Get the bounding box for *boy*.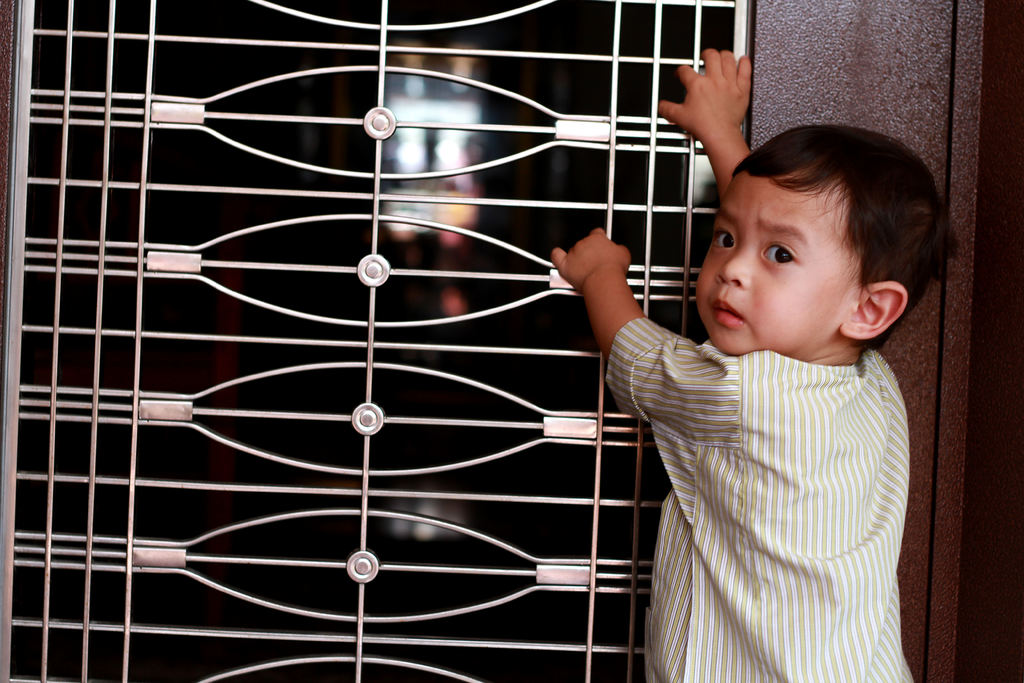
[608, 93, 945, 661].
